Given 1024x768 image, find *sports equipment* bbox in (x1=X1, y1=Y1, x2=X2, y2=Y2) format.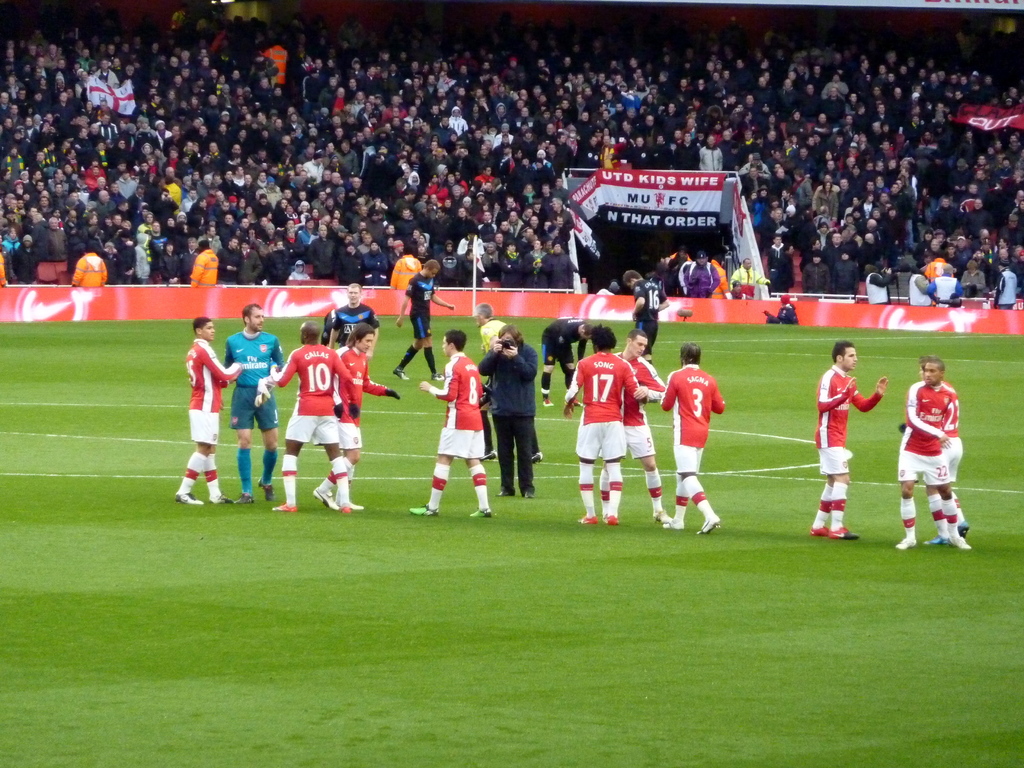
(x1=412, y1=501, x2=444, y2=518).
